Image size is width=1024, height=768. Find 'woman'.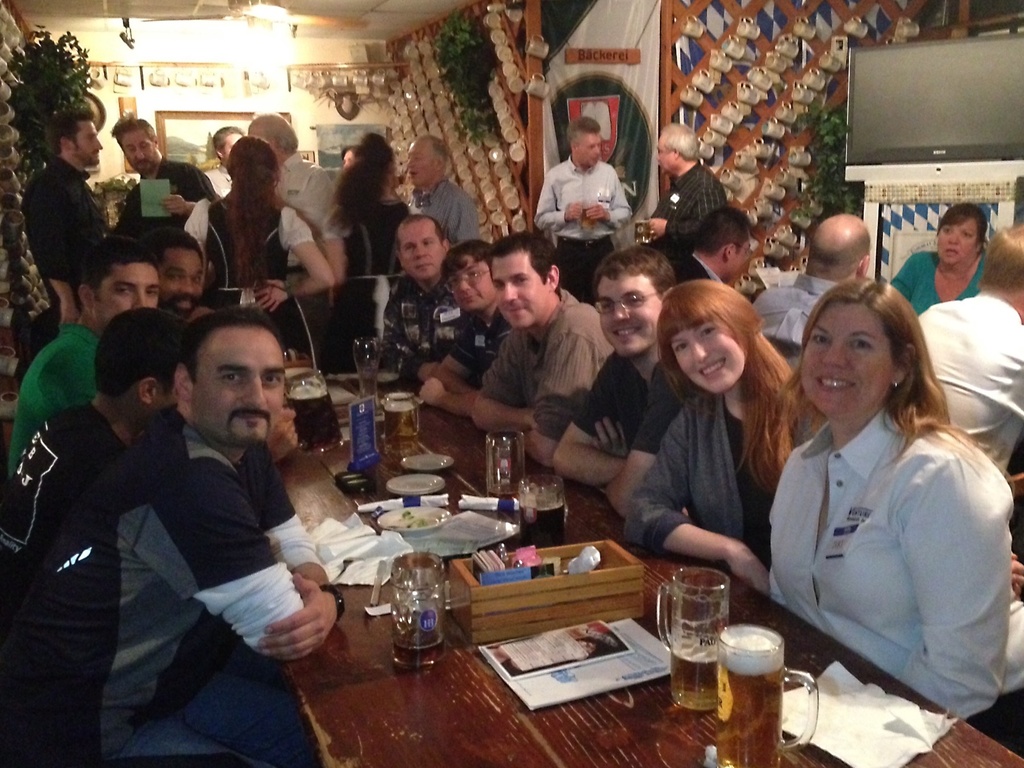
(left=177, top=135, right=333, bottom=369).
